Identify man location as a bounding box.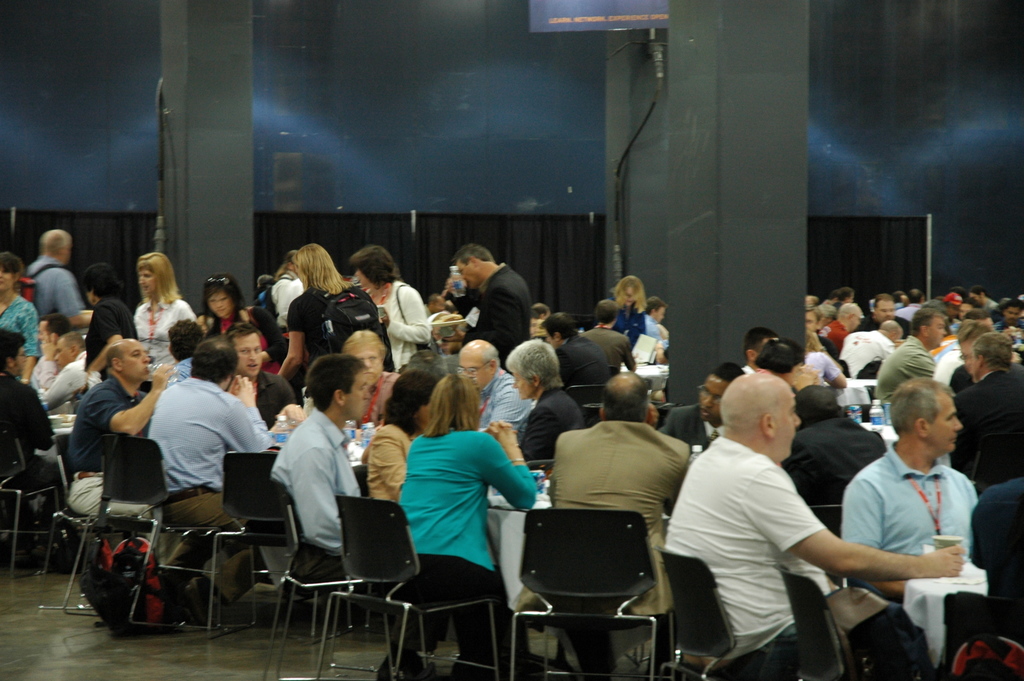
(x1=661, y1=367, x2=959, y2=680).
